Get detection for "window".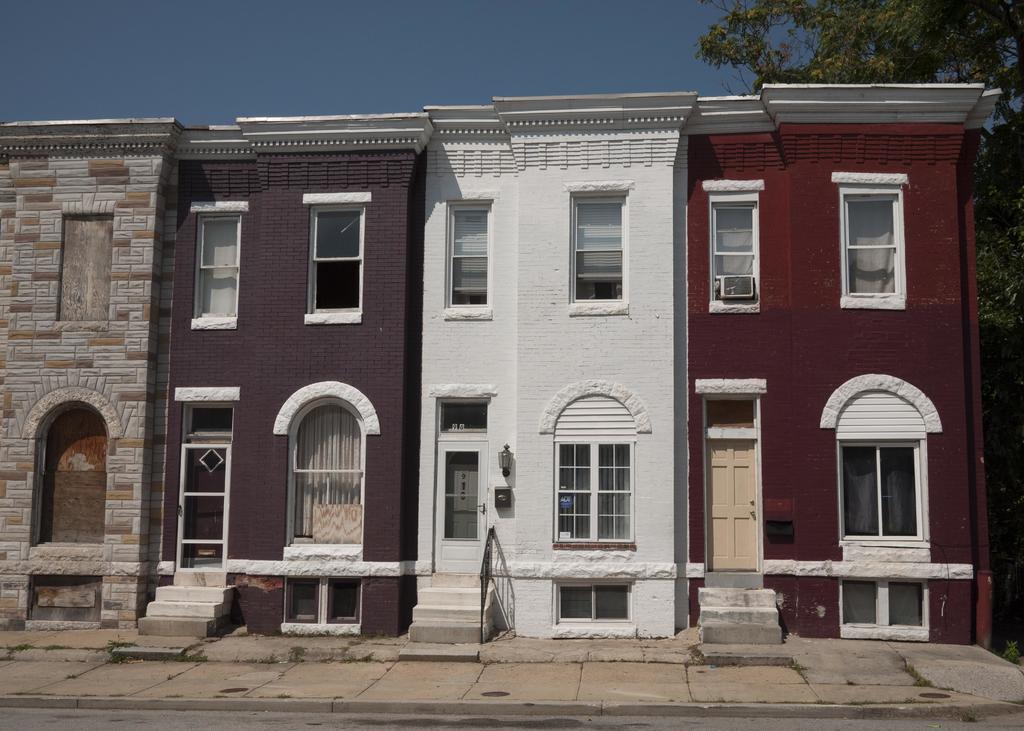
Detection: locate(314, 210, 358, 312).
